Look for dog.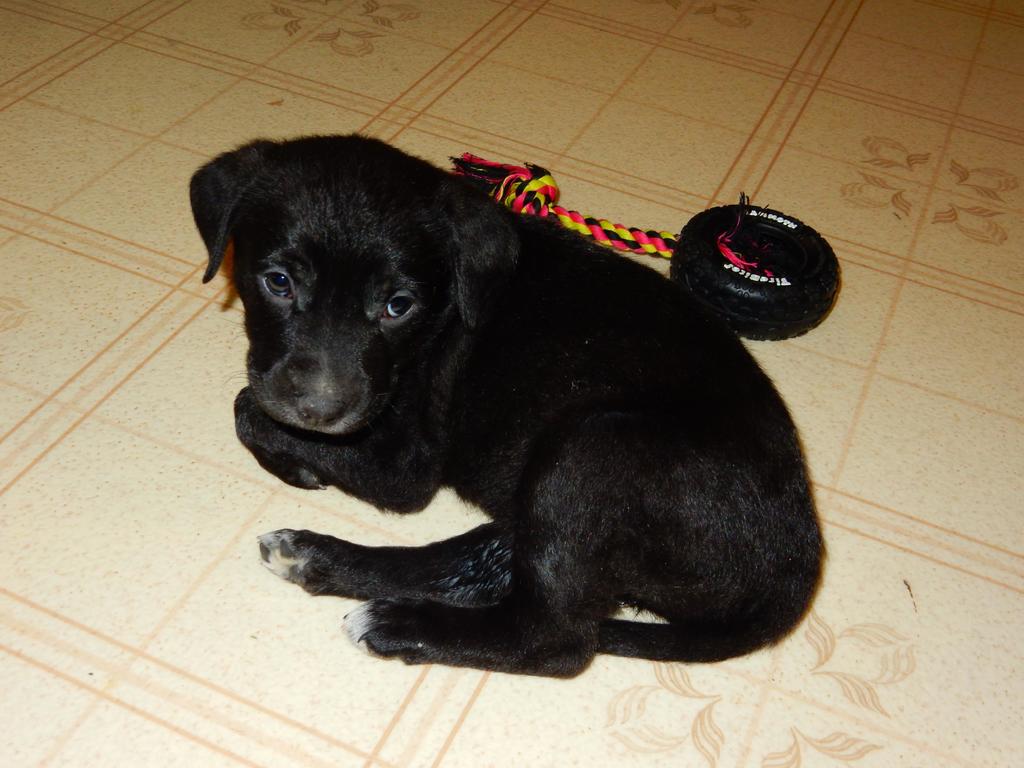
Found: [left=184, top=130, right=820, bottom=675].
